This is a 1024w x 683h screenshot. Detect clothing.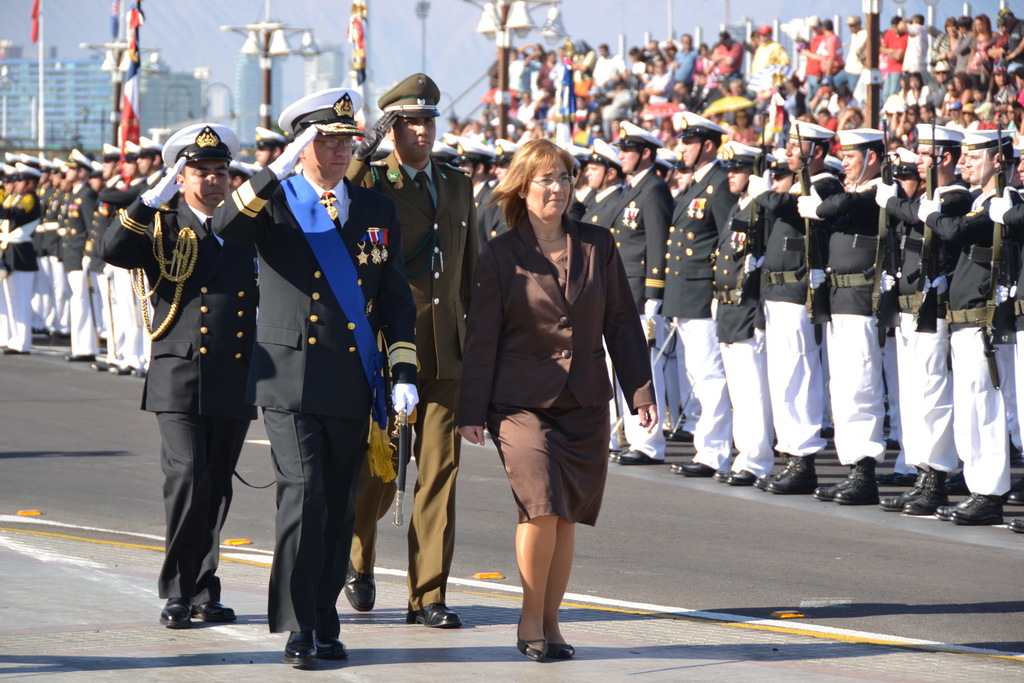
{"x1": 116, "y1": 152, "x2": 271, "y2": 592}.
